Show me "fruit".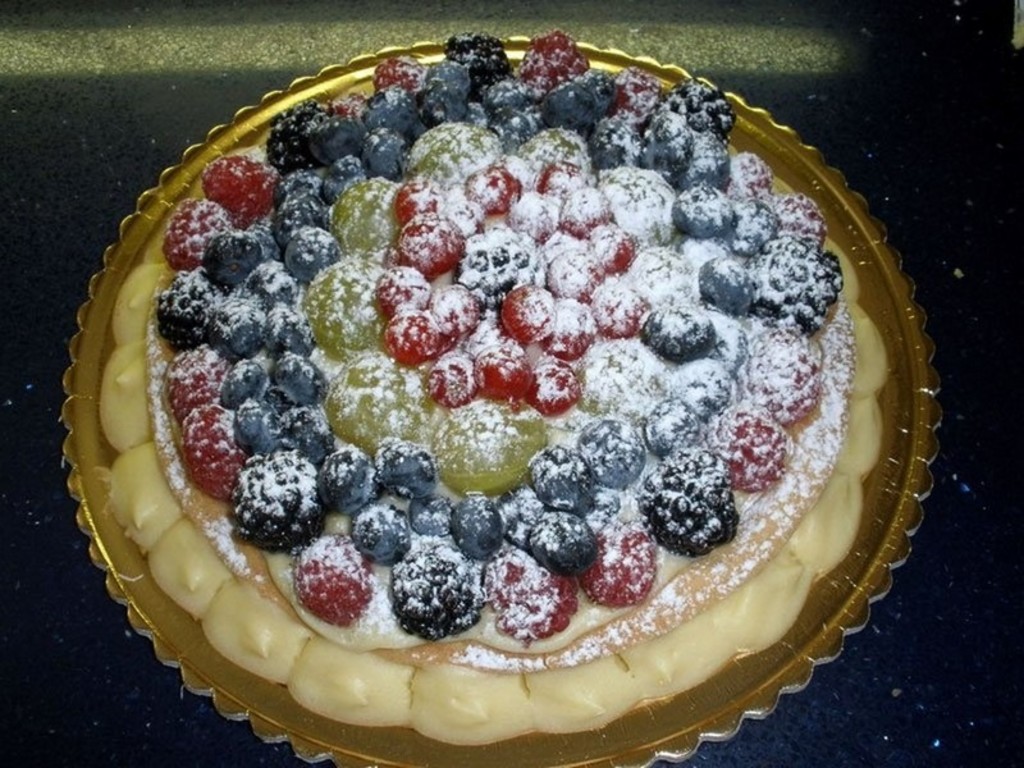
"fruit" is here: x1=288 y1=559 x2=367 y2=650.
